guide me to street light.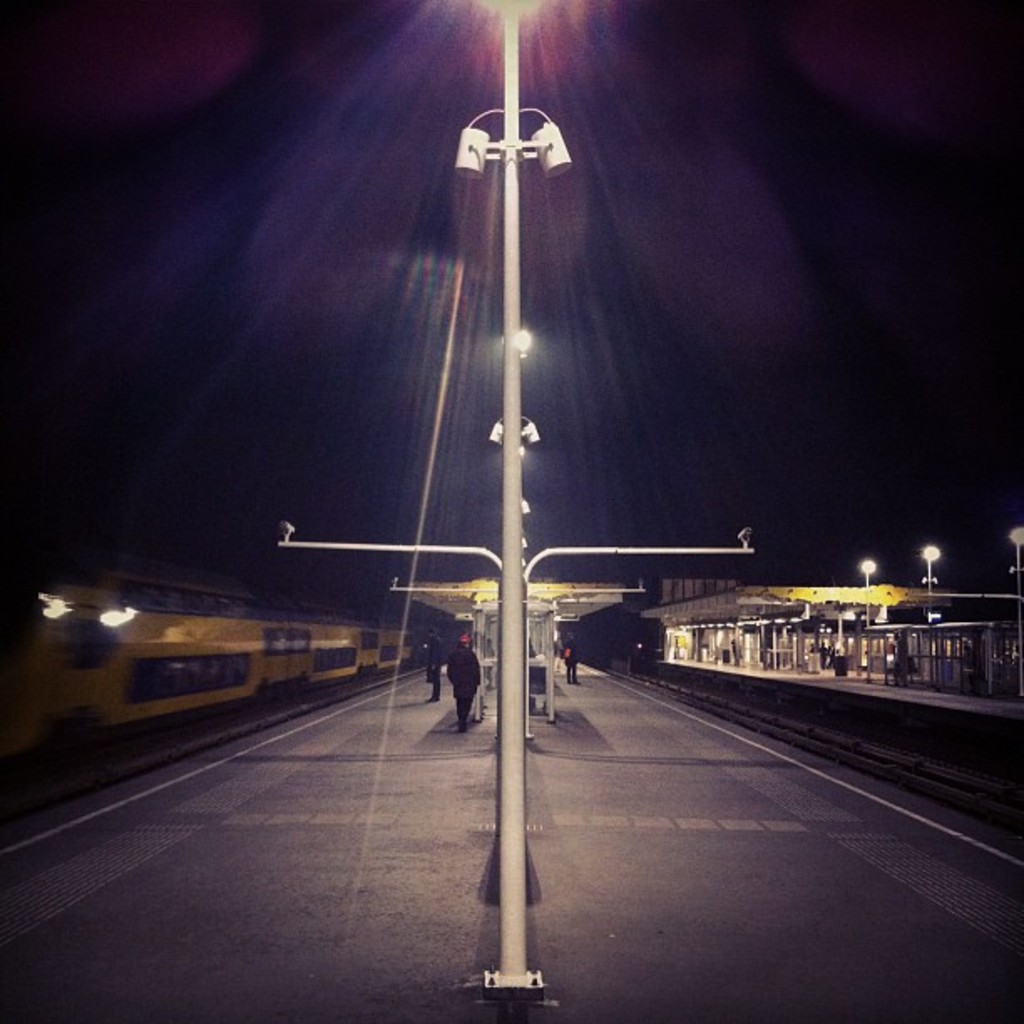
Guidance: <region>1009, 527, 1022, 698</region>.
